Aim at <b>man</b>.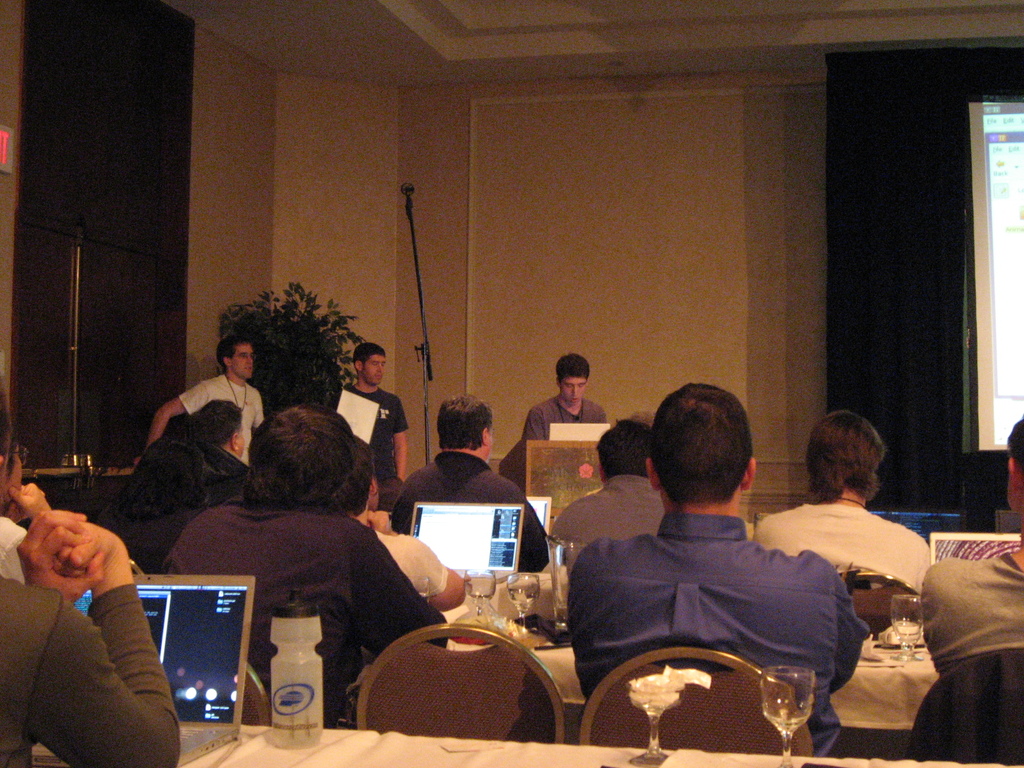
Aimed at (left=328, top=336, right=408, bottom=490).
